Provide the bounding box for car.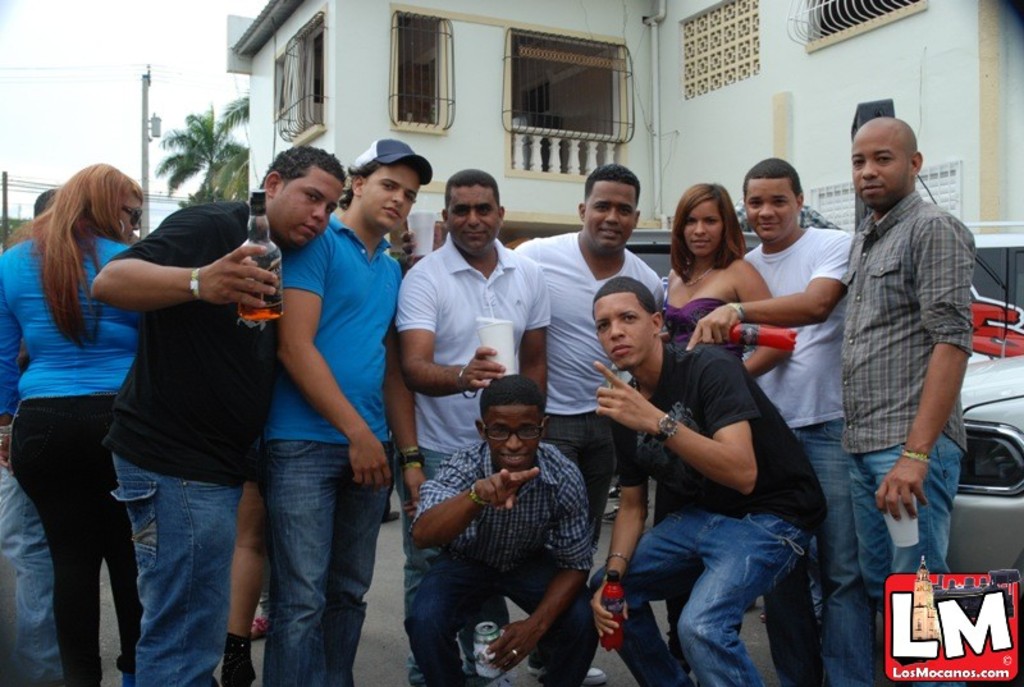
<box>625,226,1023,596</box>.
